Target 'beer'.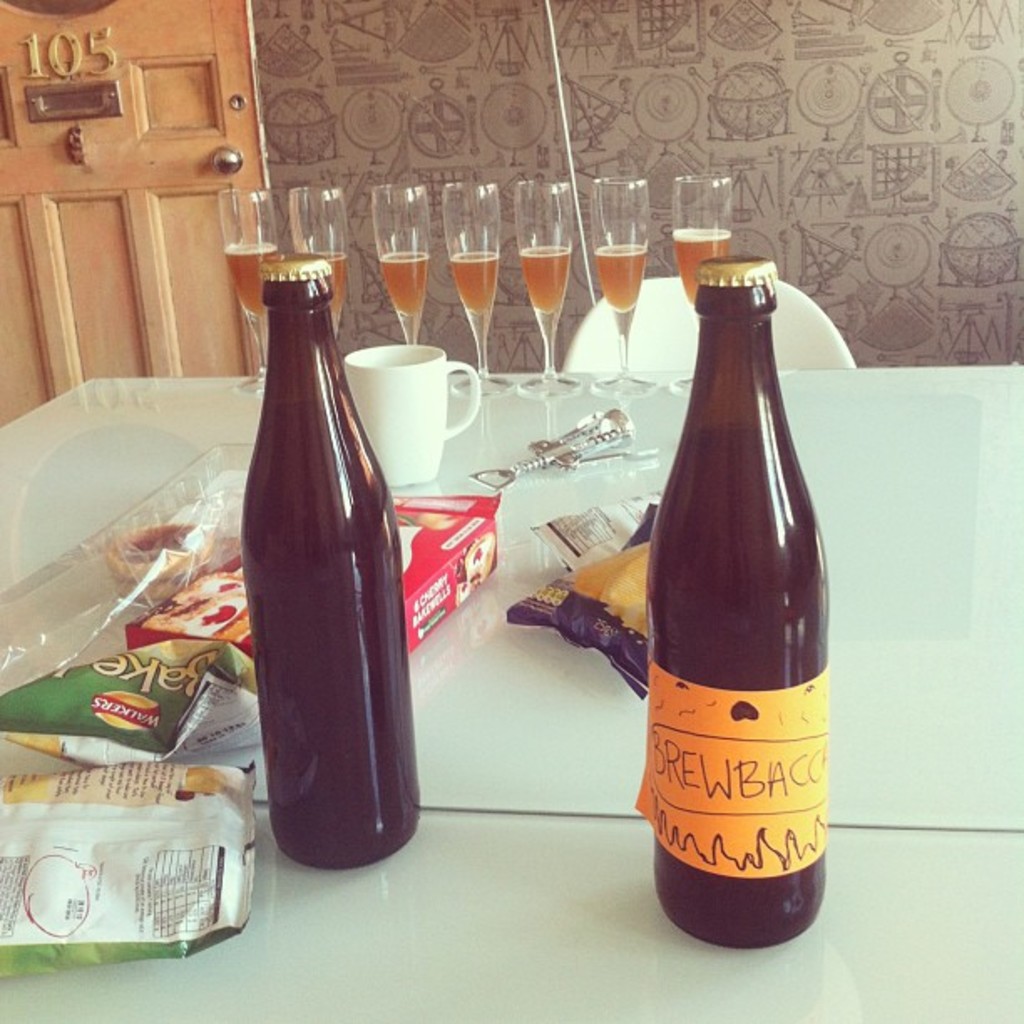
Target region: x1=211 y1=174 x2=279 y2=388.
